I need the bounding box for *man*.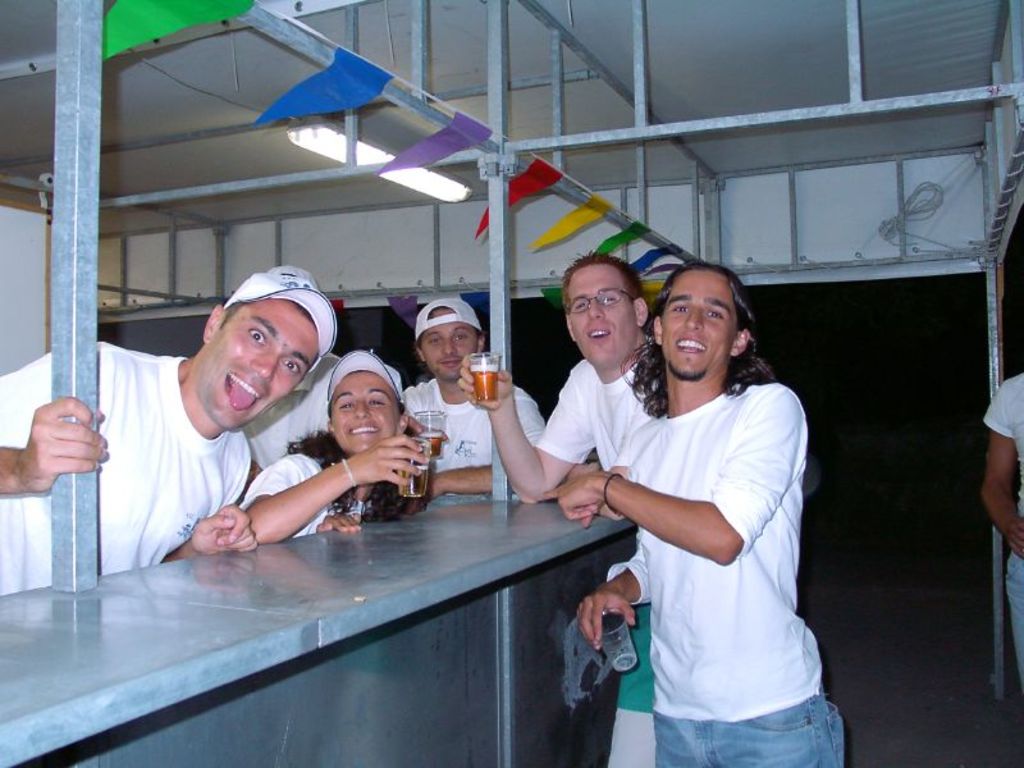
Here it is: 462/257/684/767.
